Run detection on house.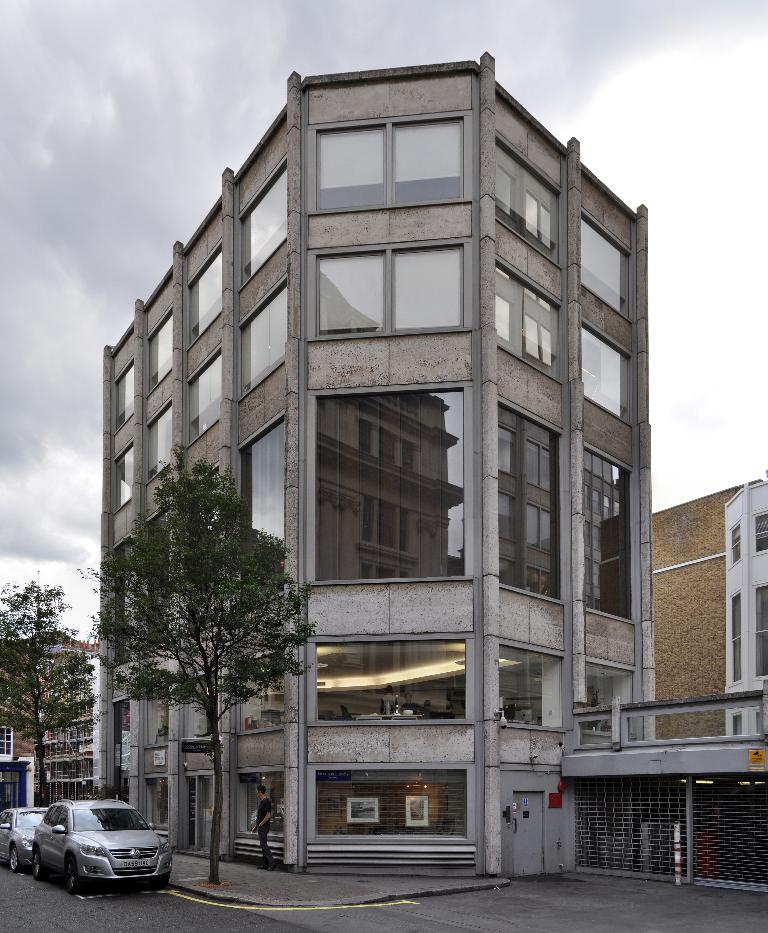
Result: 577,688,767,879.
